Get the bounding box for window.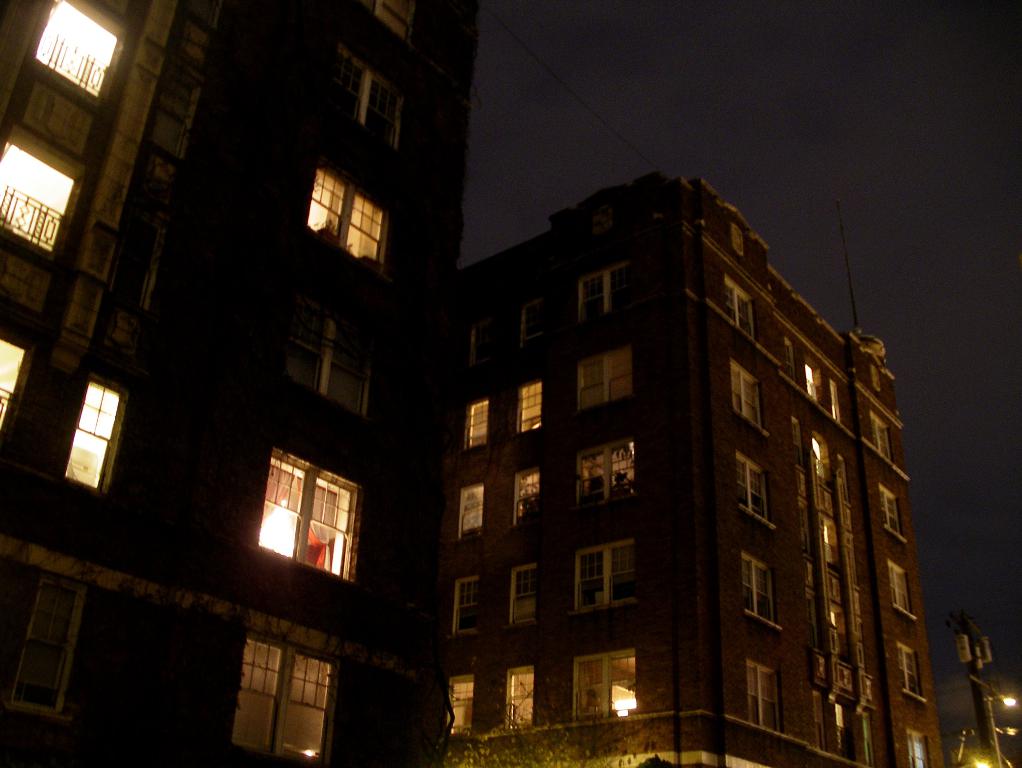
<region>456, 484, 488, 544</region>.
